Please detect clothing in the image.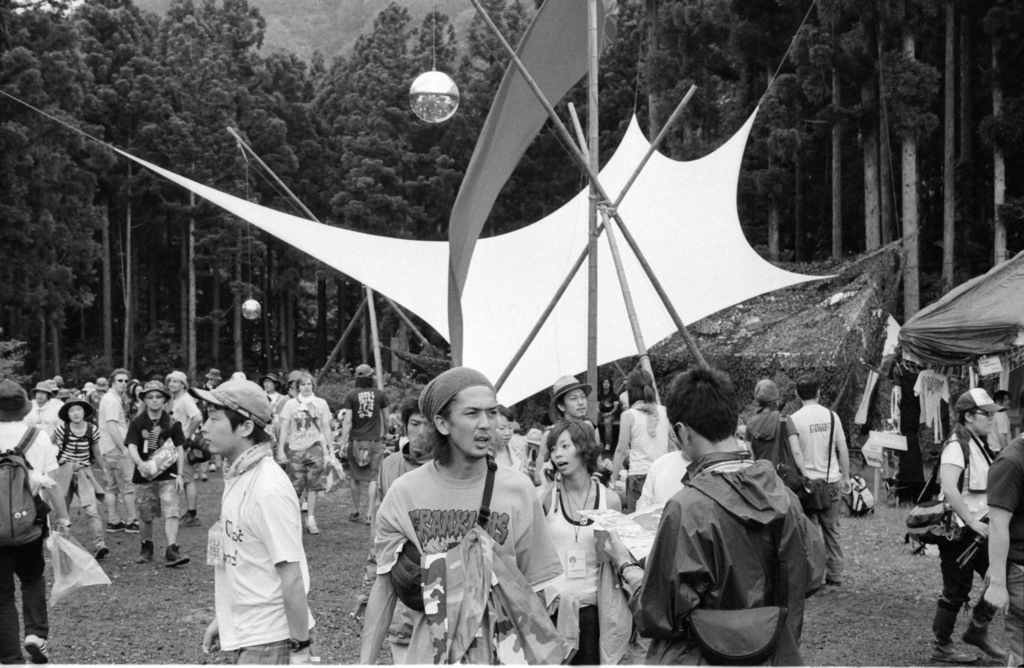
<box>933,429,999,643</box>.
